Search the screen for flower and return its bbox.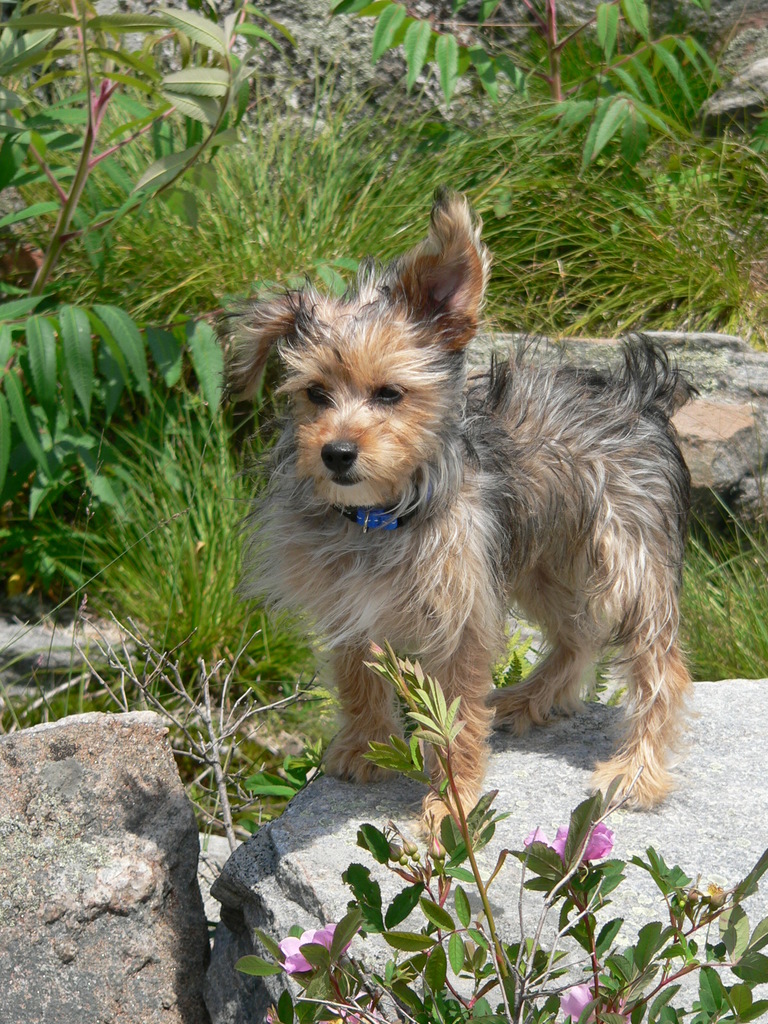
Found: bbox(555, 973, 623, 1023).
